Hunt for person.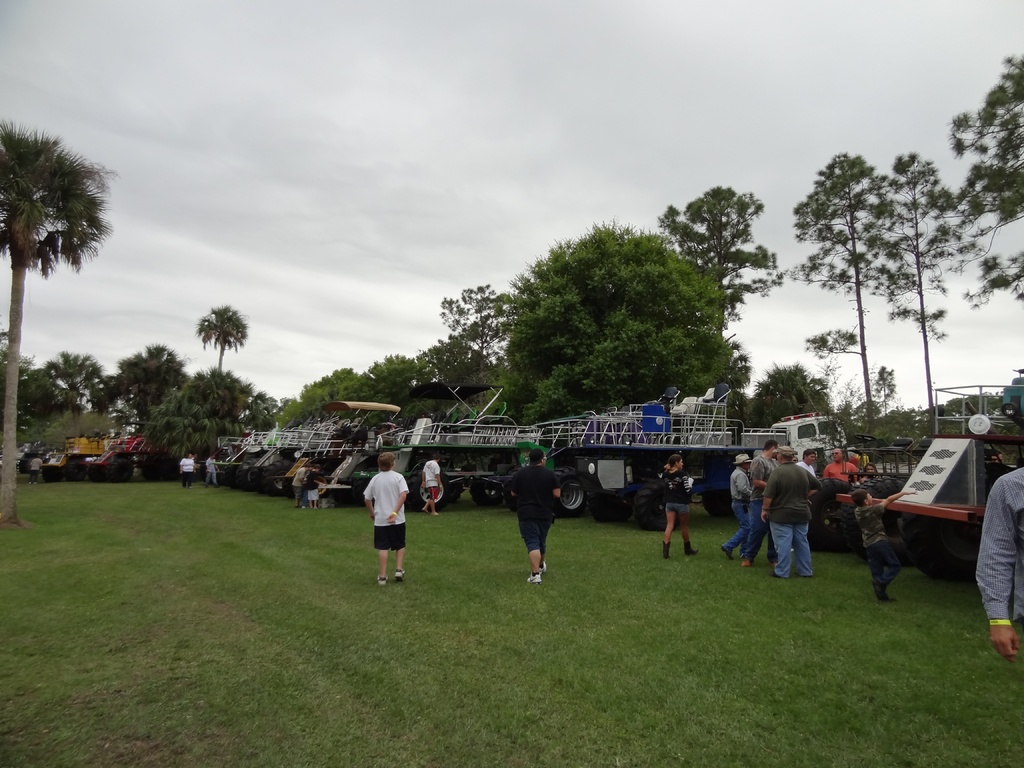
Hunted down at {"left": 823, "top": 452, "right": 864, "bottom": 508}.
